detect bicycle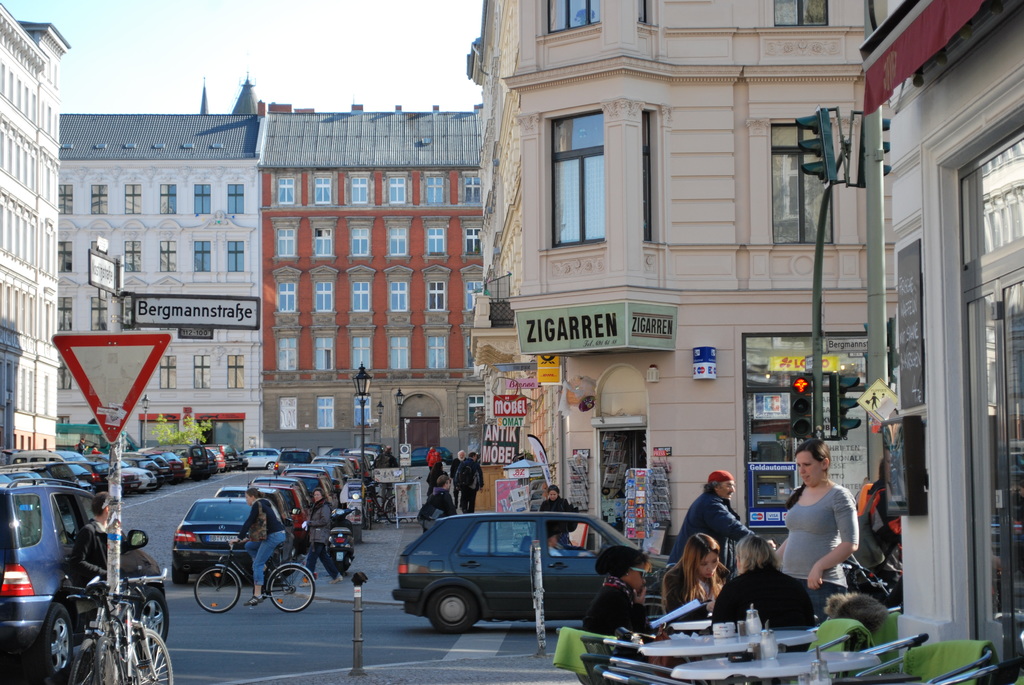
box(837, 558, 900, 614)
